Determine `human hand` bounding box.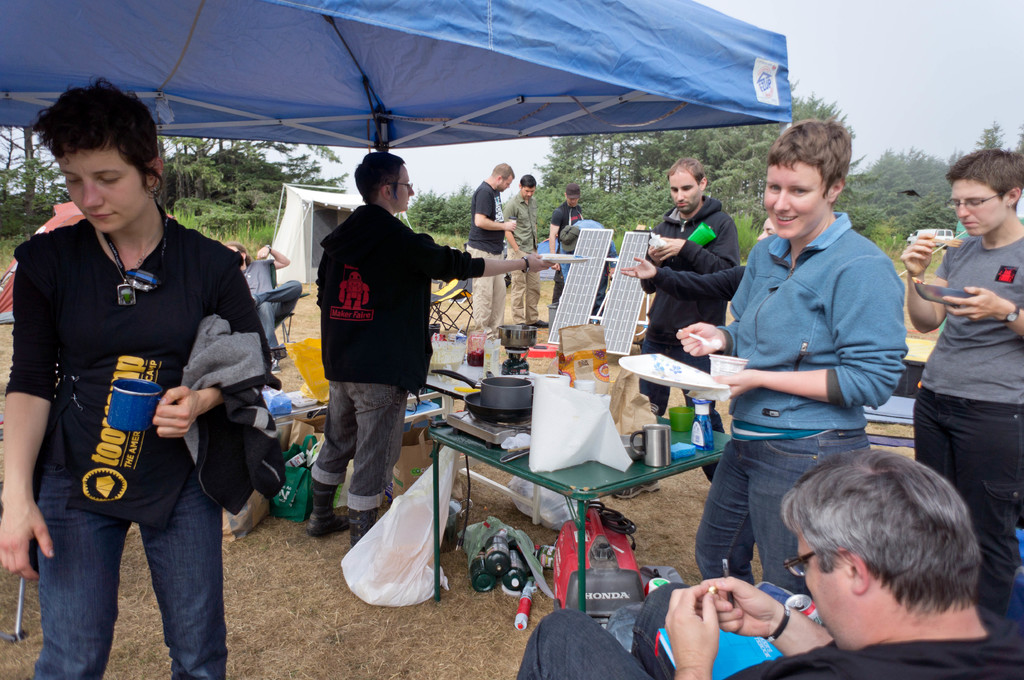
Determined: [645, 243, 662, 265].
